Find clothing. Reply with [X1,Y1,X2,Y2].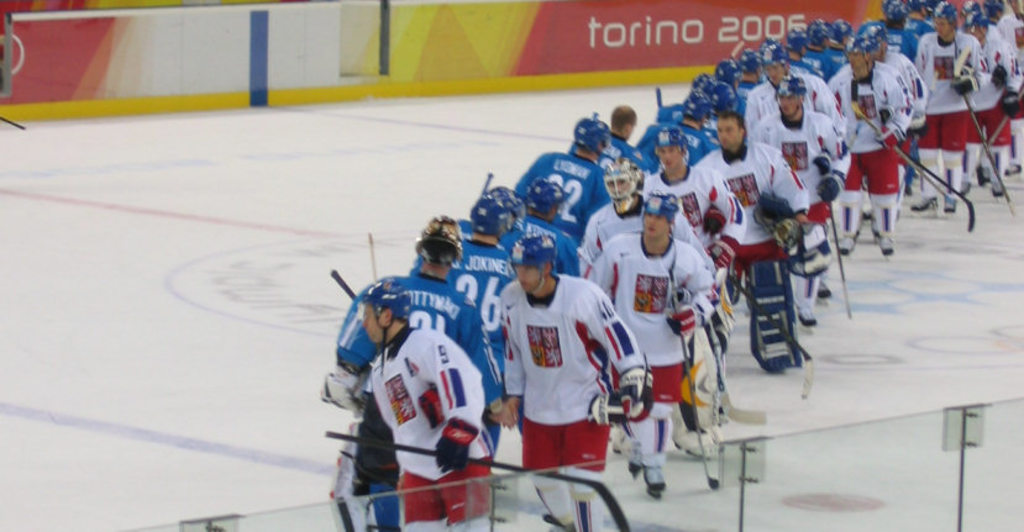
[489,252,625,468].
